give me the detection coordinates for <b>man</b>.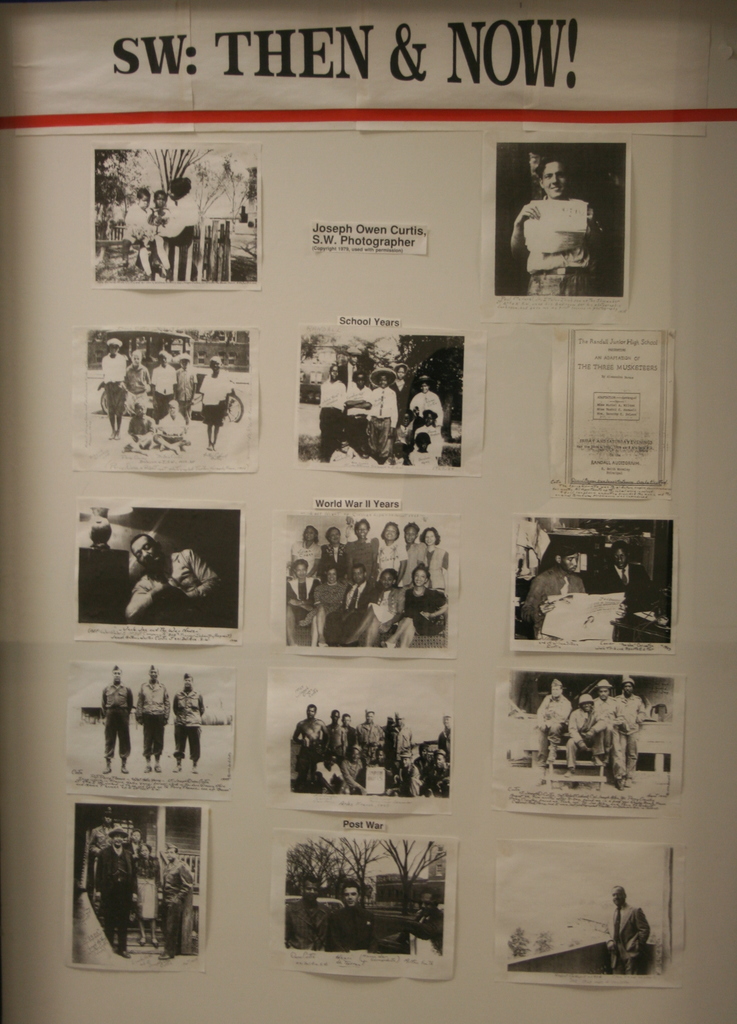
left=323, top=709, right=347, bottom=760.
